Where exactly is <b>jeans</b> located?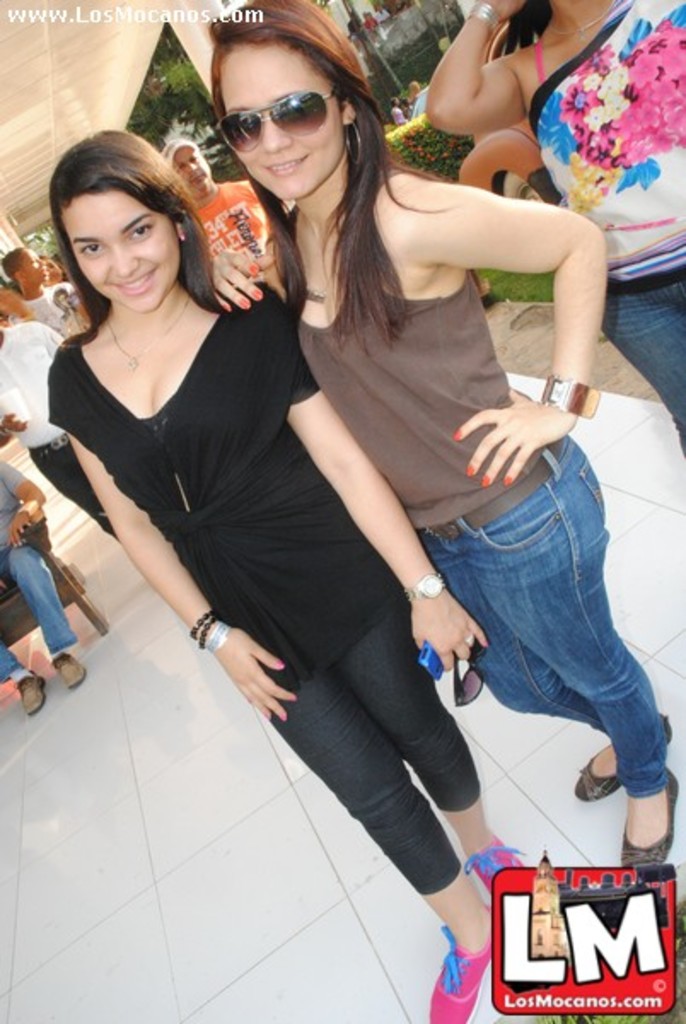
Its bounding box is 599,271,683,452.
